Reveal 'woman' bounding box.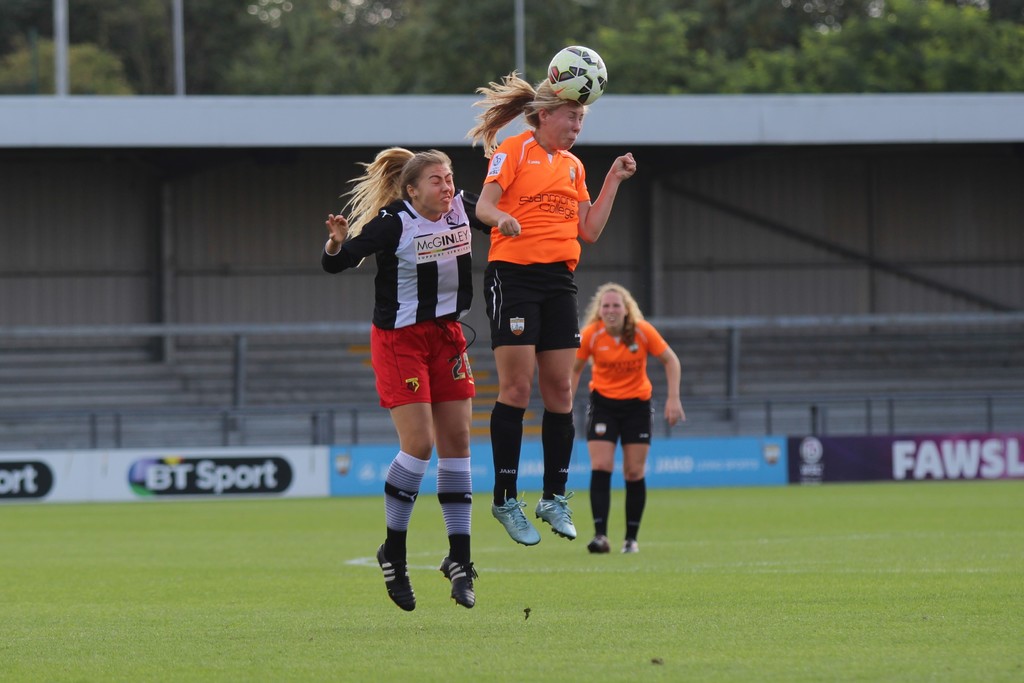
Revealed: (left=317, top=142, right=500, bottom=621).
